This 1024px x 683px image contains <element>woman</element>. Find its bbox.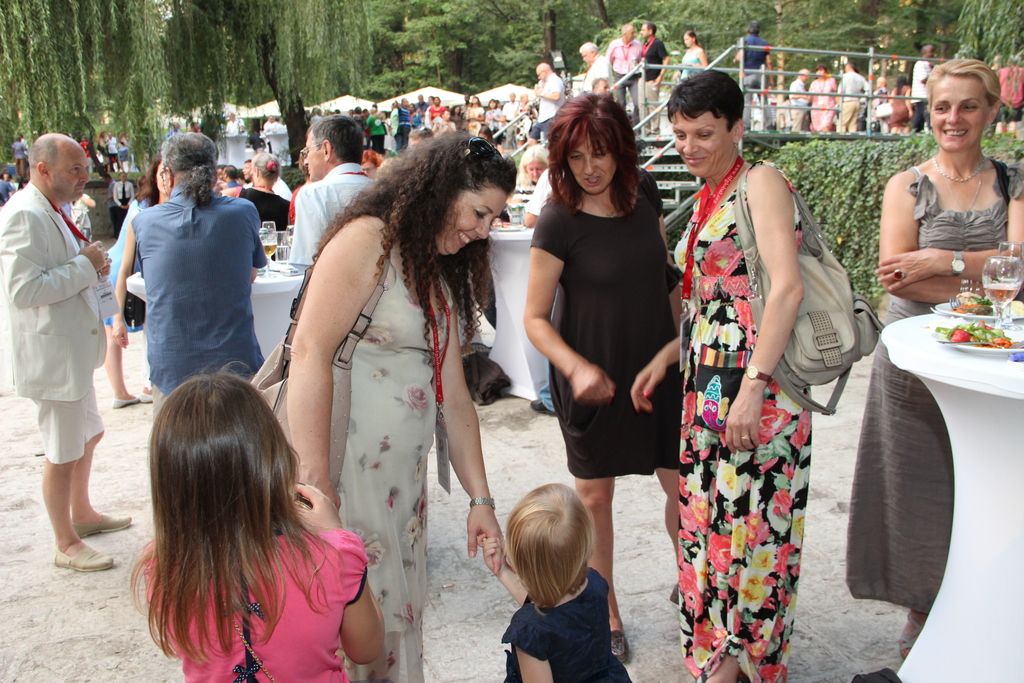
BBox(98, 168, 156, 407).
